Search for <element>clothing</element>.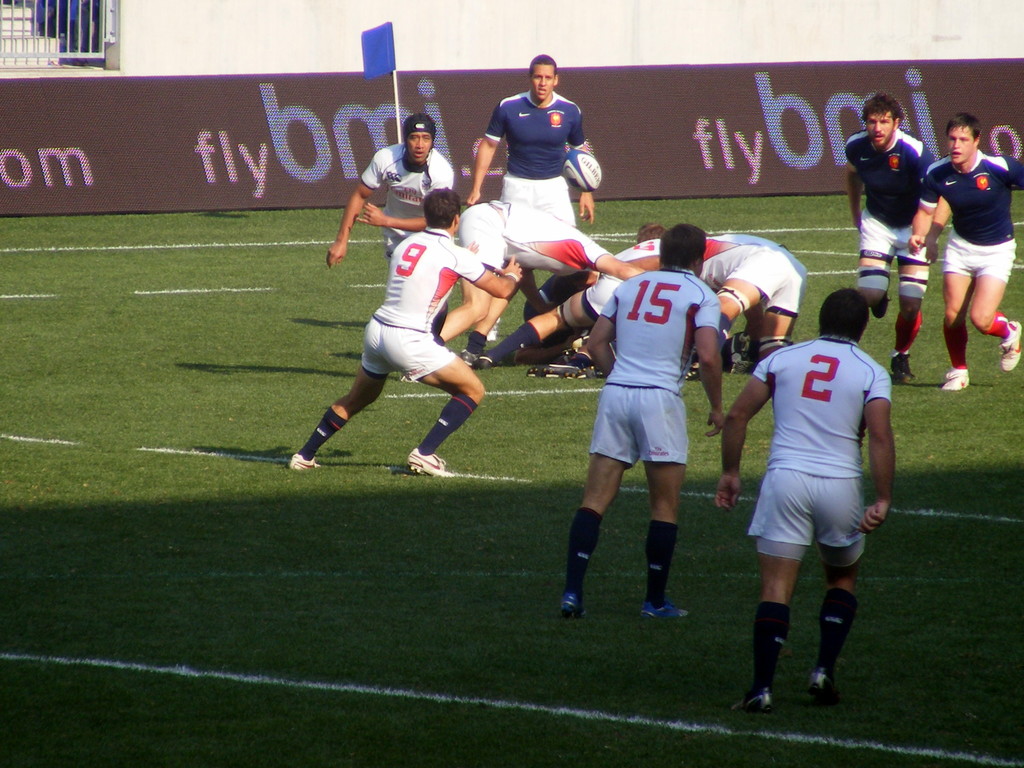
Found at <box>741,308,890,621</box>.
